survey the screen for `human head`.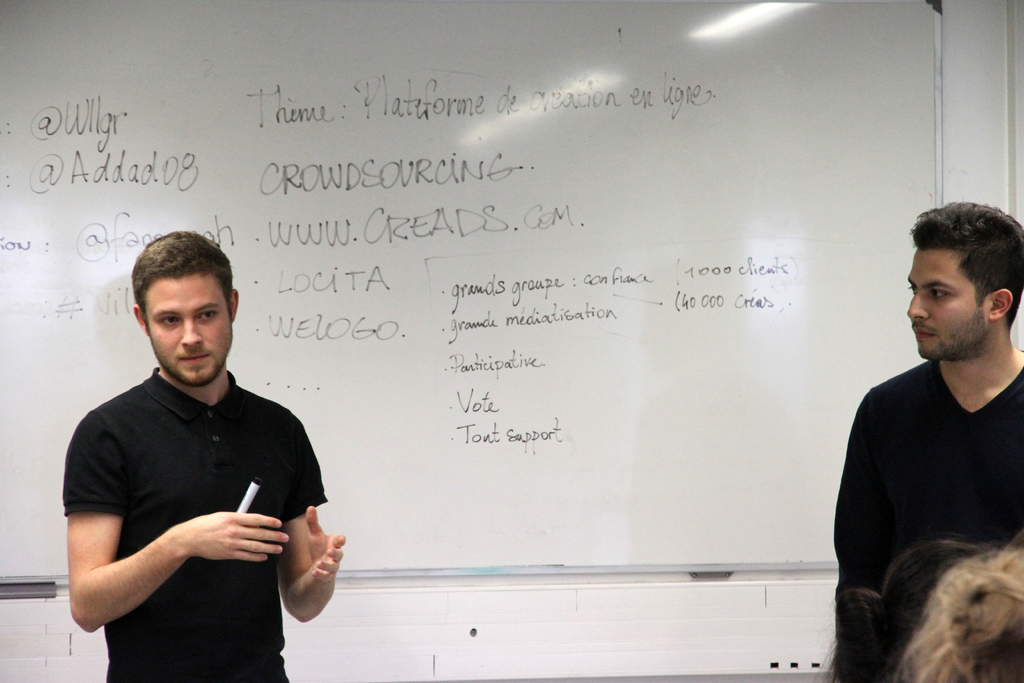
Survey found: crop(906, 195, 1023, 360).
